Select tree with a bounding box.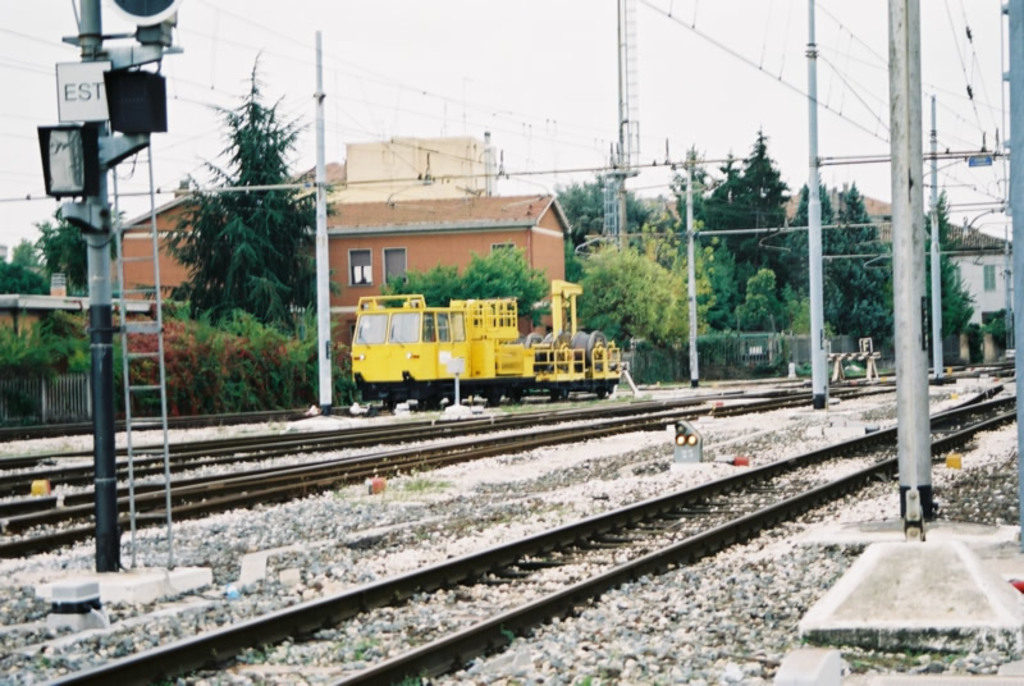
<region>929, 180, 957, 250</region>.
